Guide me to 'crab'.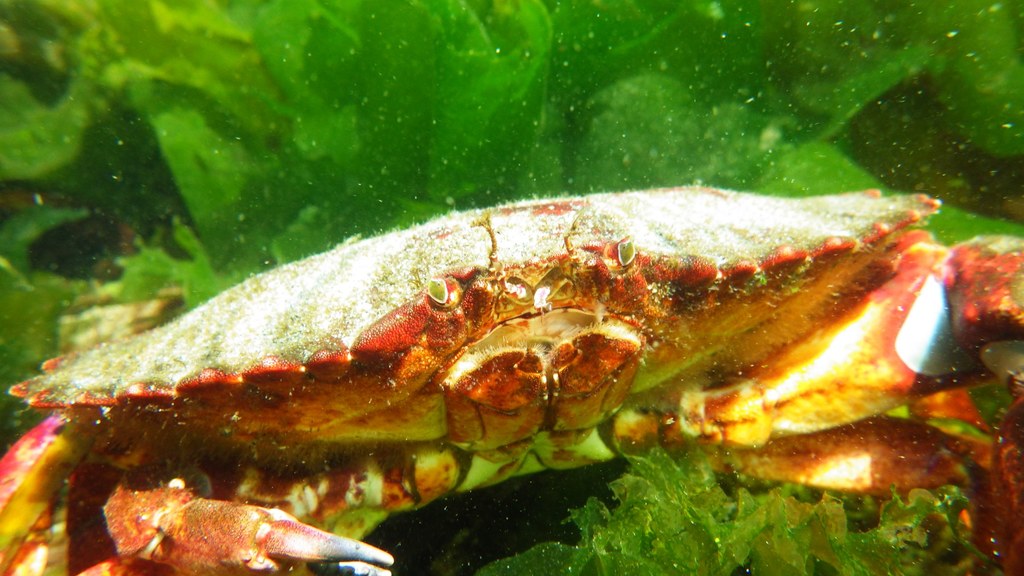
Guidance: {"x1": 0, "y1": 174, "x2": 1023, "y2": 575}.
